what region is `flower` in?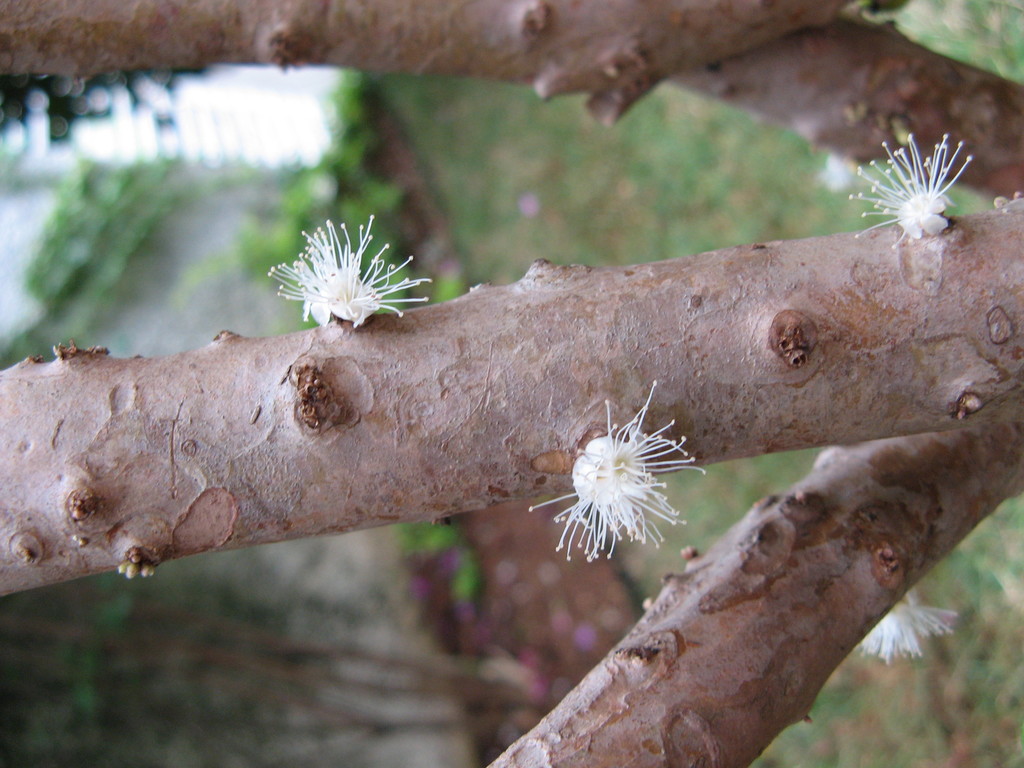
left=552, top=406, right=689, bottom=562.
